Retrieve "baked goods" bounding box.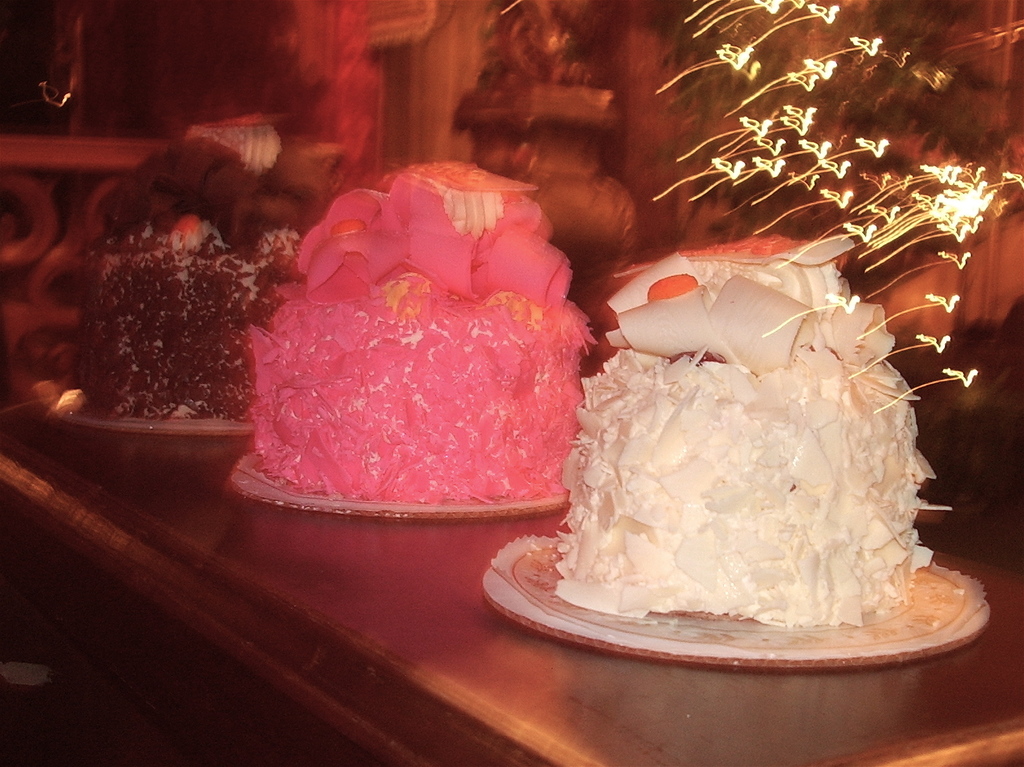
Bounding box: [left=528, top=283, right=955, bottom=649].
